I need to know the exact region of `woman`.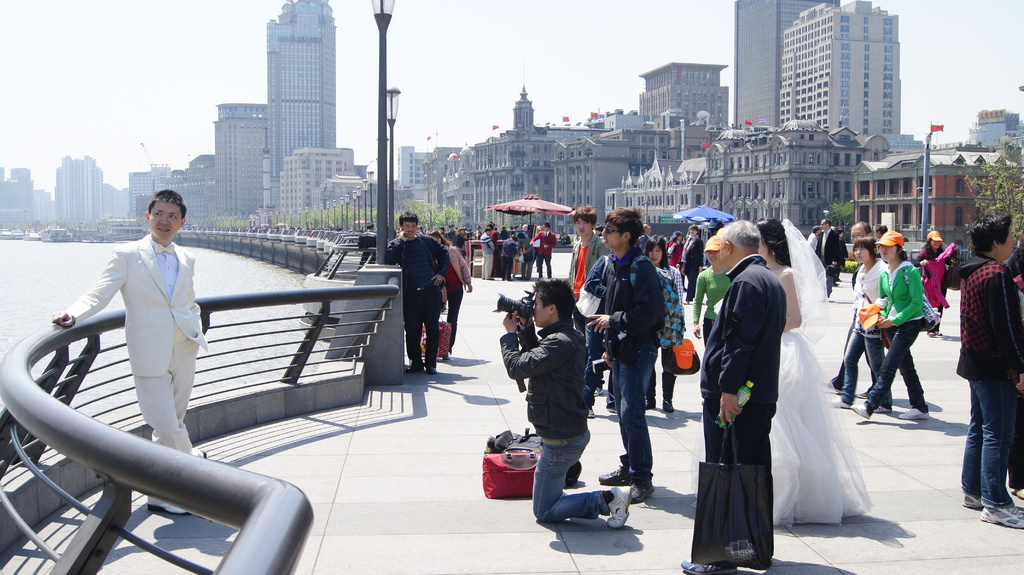
Region: region(426, 227, 472, 360).
